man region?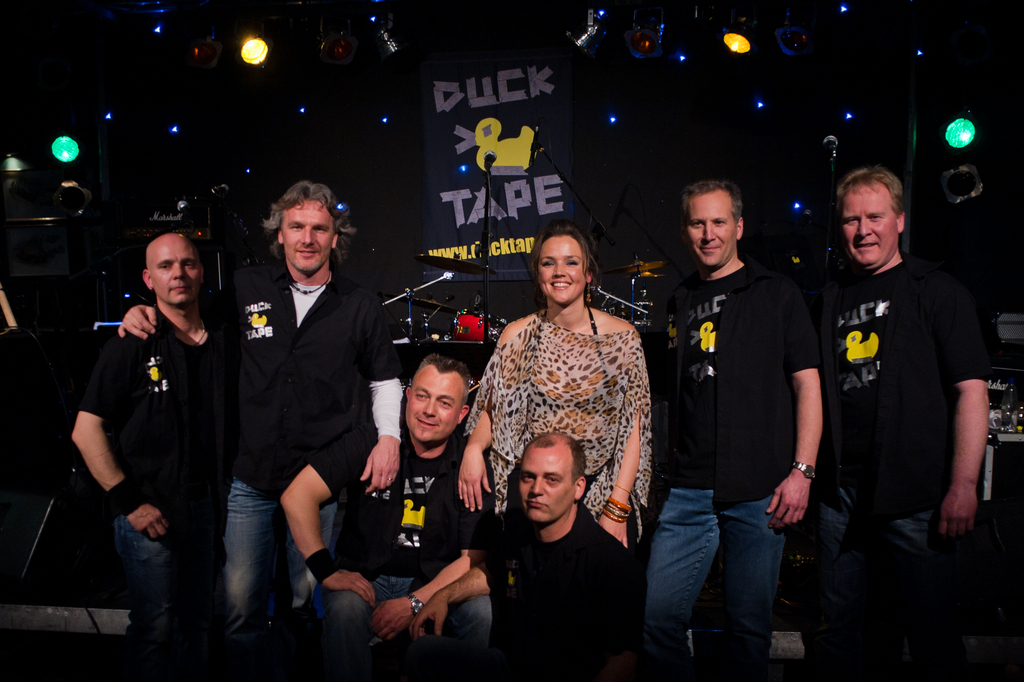
detection(646, 178, 822, 681)
